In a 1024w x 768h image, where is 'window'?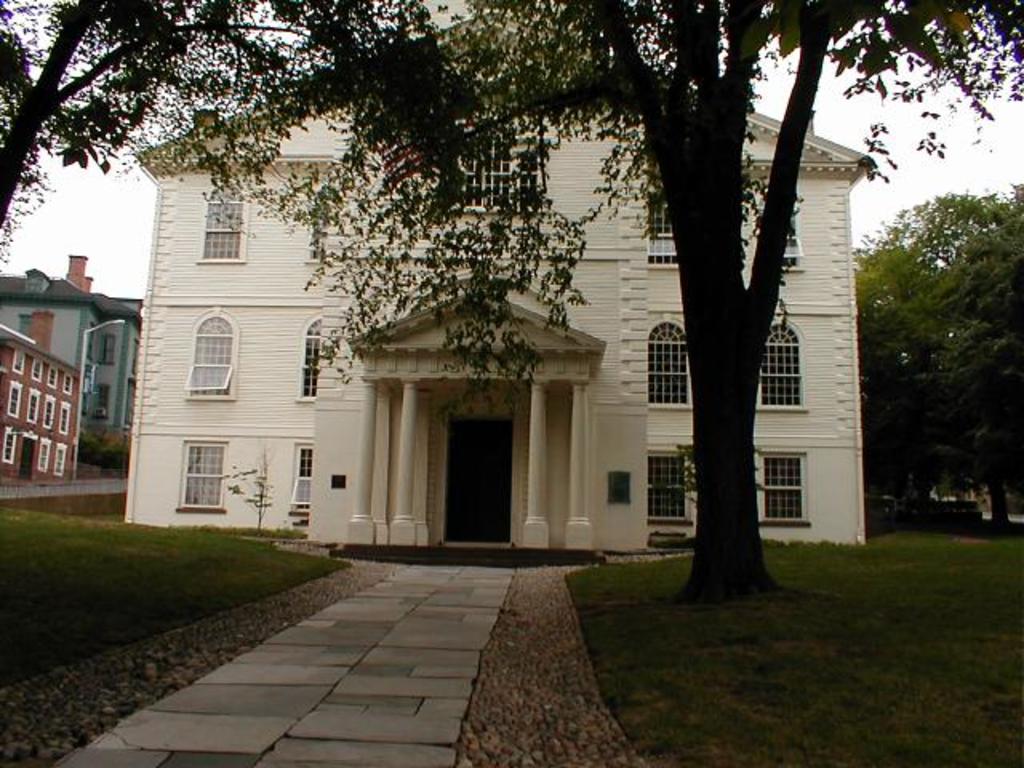
<box>181,440,226,512</box>.
